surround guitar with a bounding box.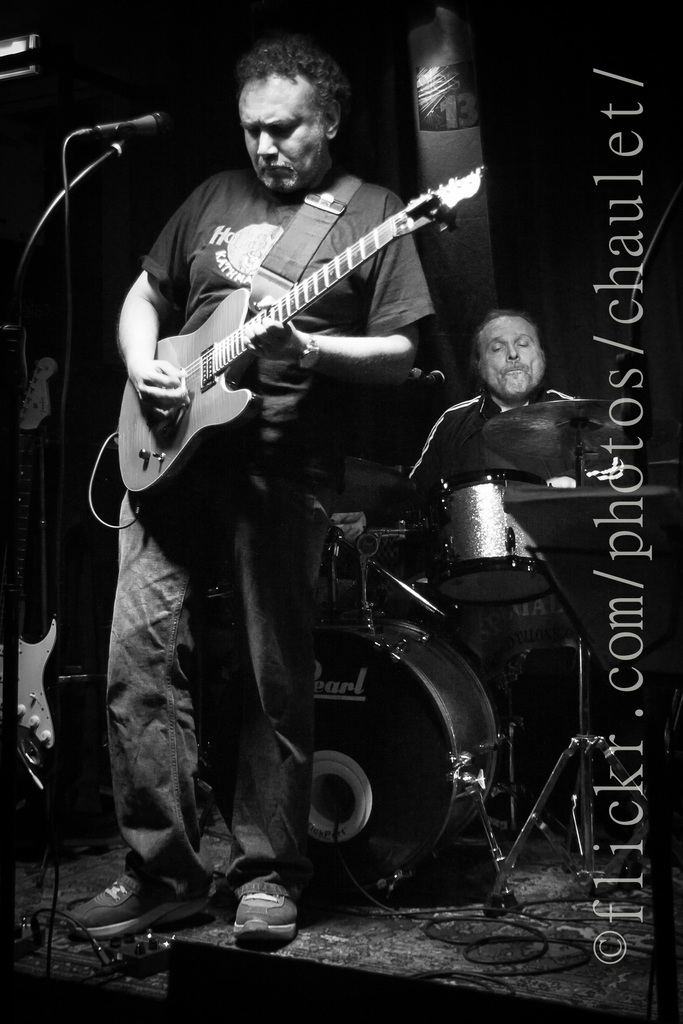
x1=12 y1=359 x2=68 y2=748.
